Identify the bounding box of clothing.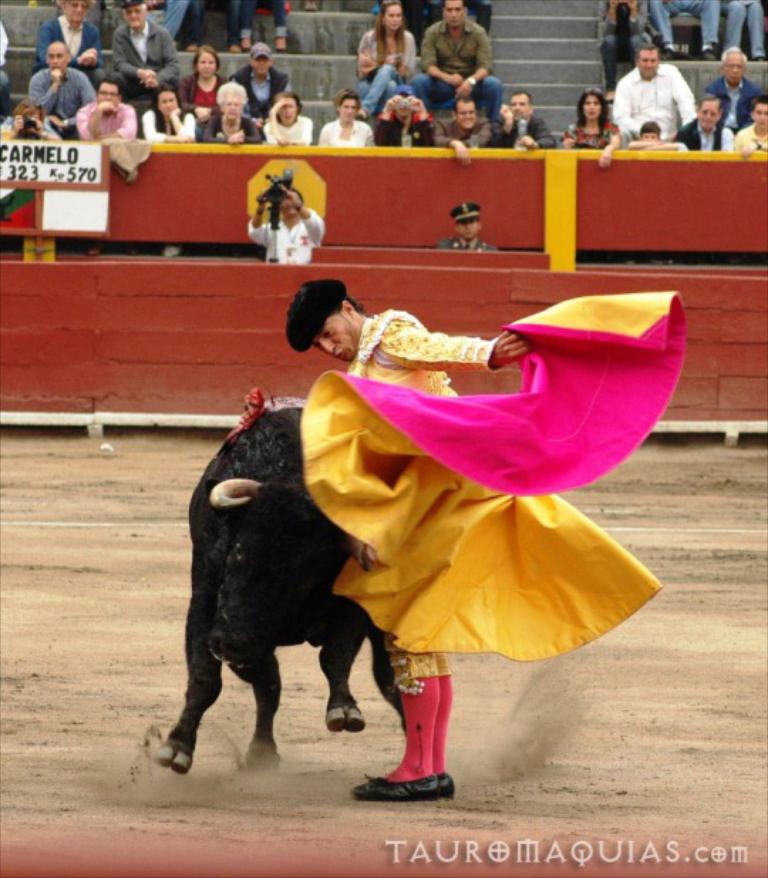
168:67:223:102.
